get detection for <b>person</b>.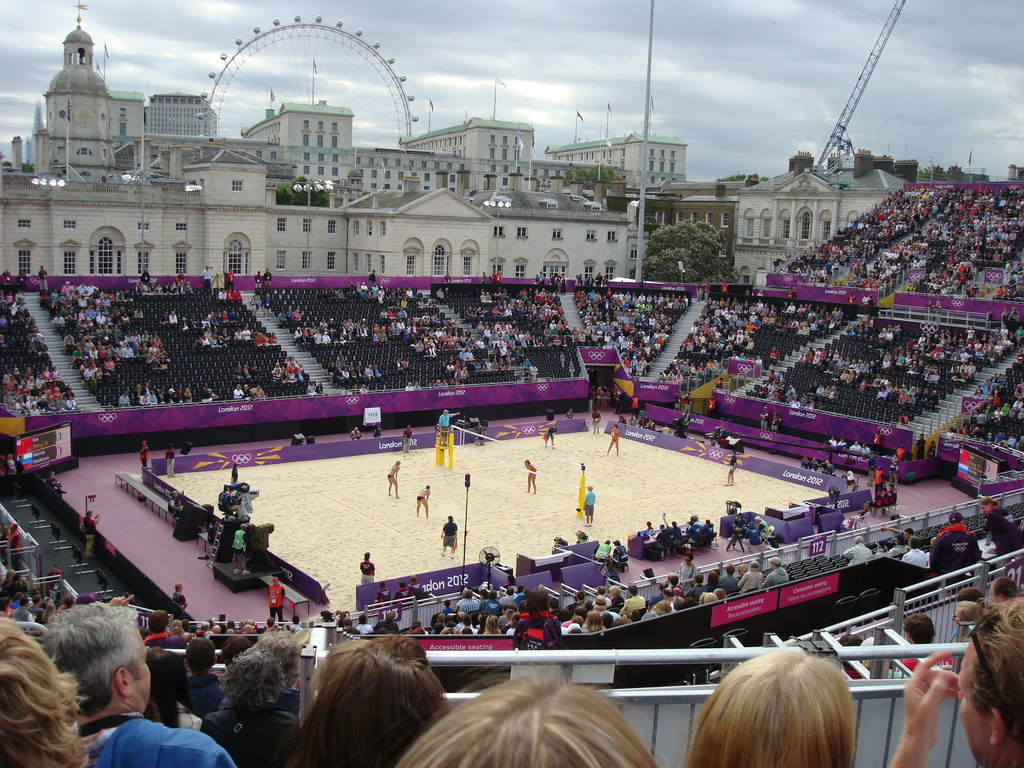
Detection: region(675, 644, 853, 767).
